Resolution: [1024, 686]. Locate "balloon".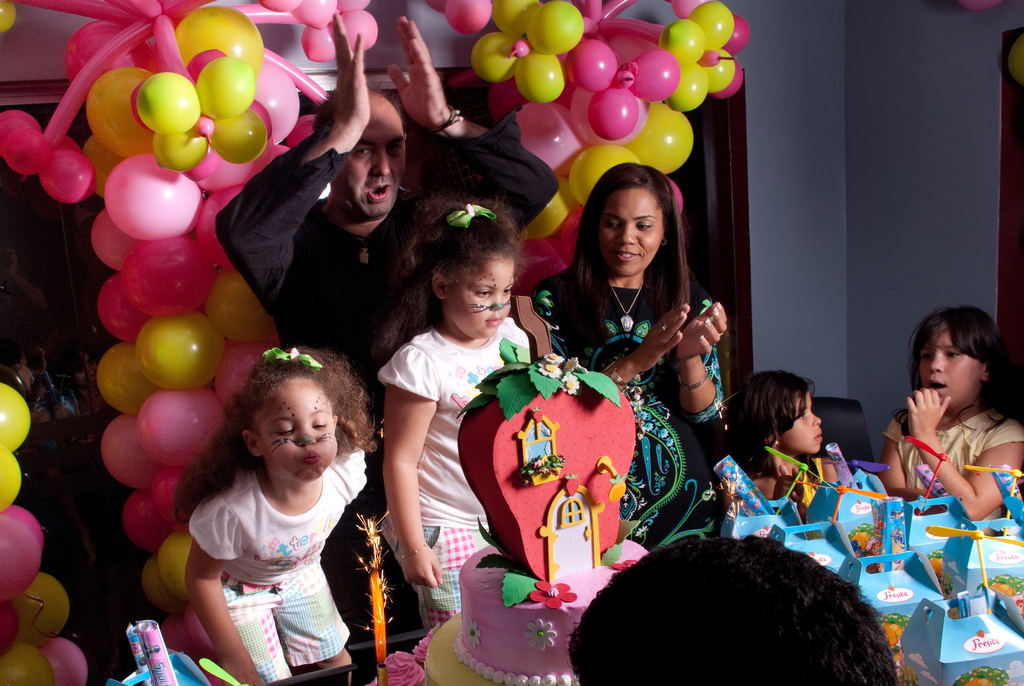
BBox(440, 69, 481, 88).
